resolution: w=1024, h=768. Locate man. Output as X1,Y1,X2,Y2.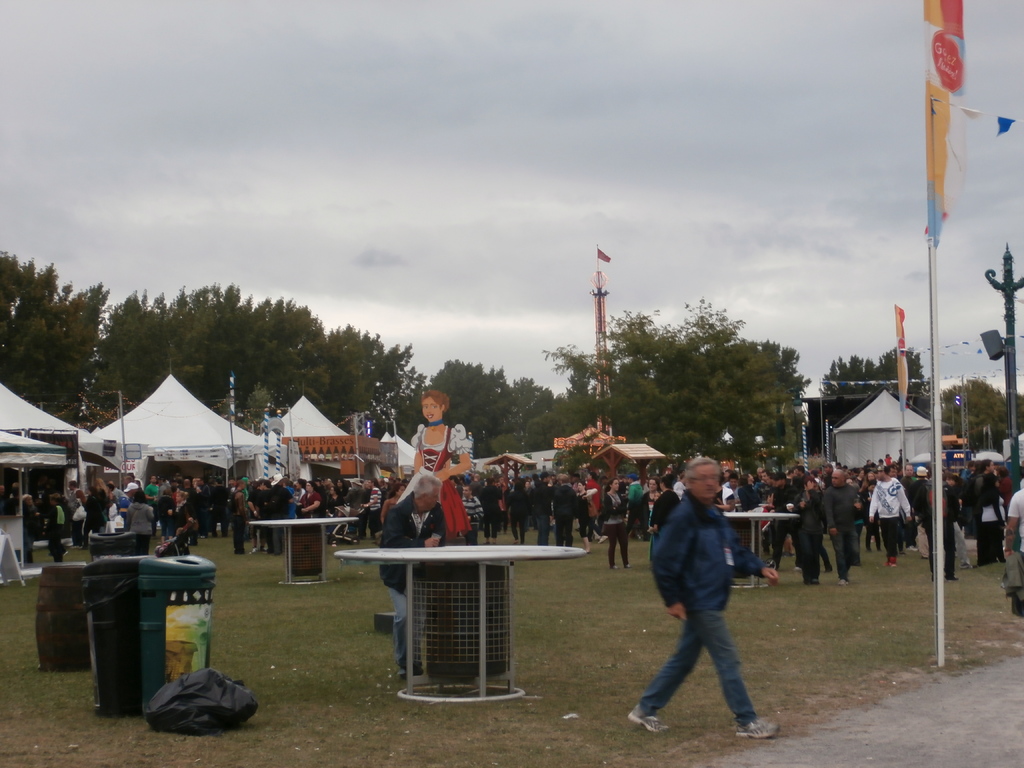
258,480,278,554.
